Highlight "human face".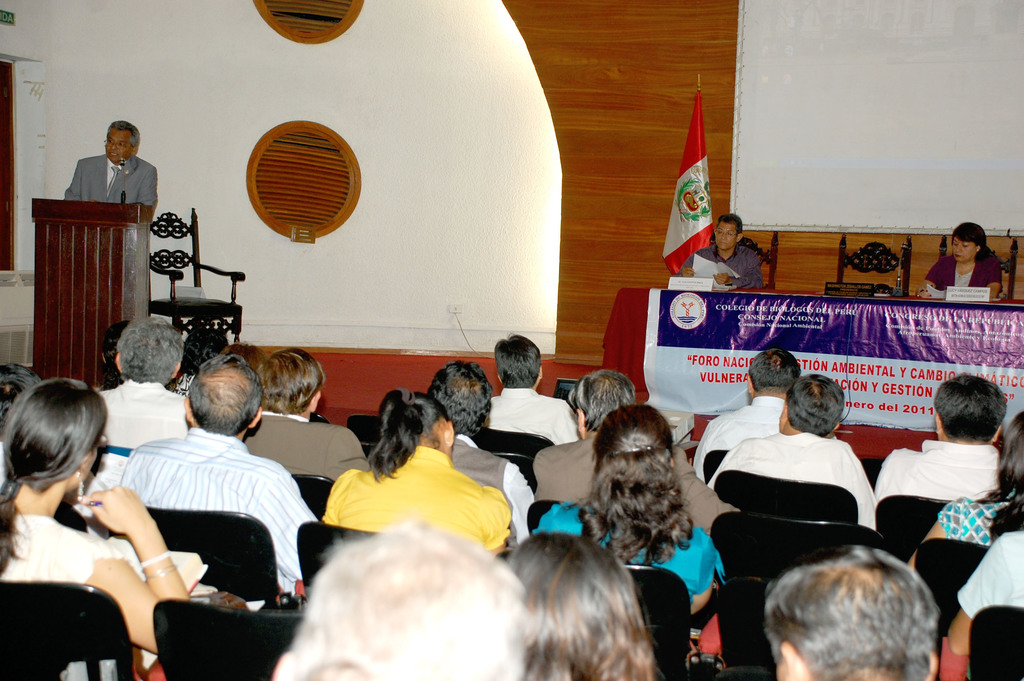
Highlighted region: x1=950, y1=230, x2=980, y2=266.
